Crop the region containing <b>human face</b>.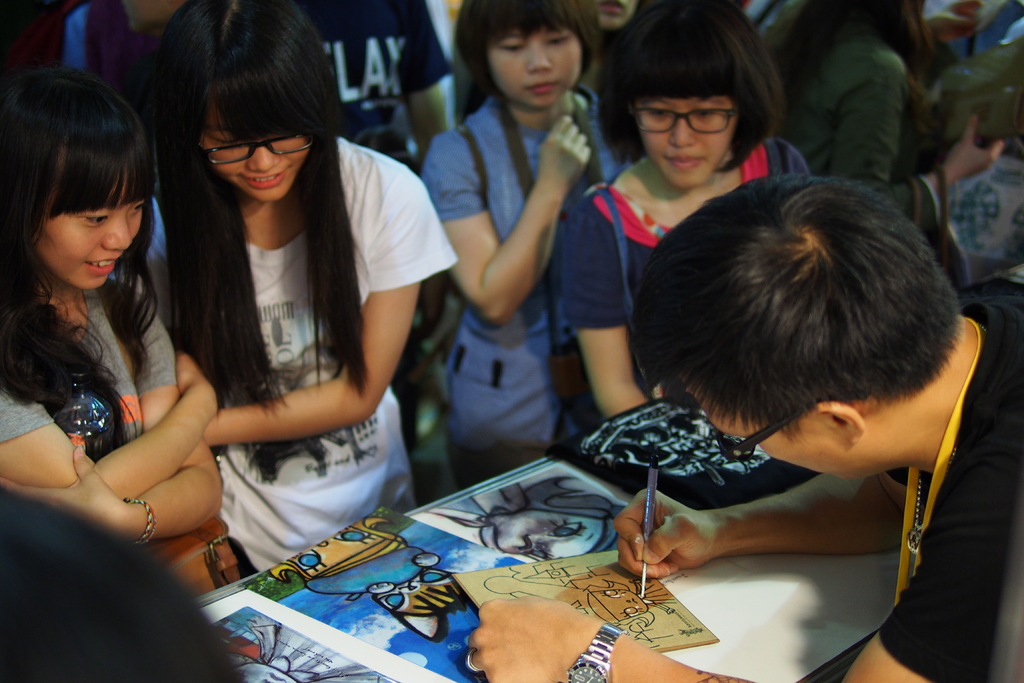
Crop region: detection(633, 96, 738, 188).
